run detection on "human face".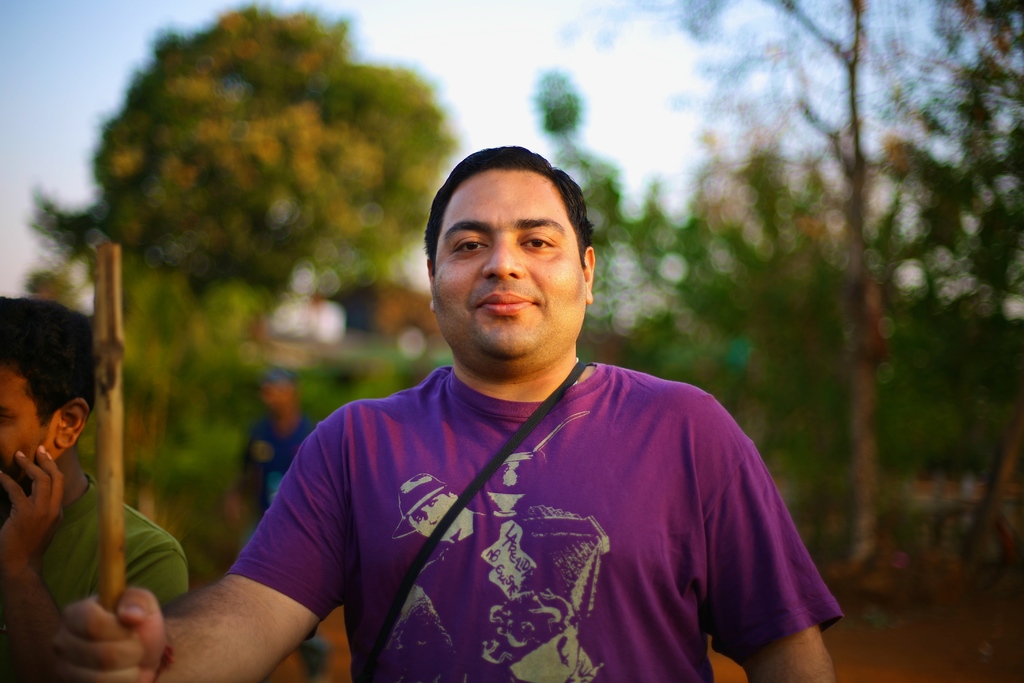
Result: x1=429 y1=168 x2=582 y2=357.
